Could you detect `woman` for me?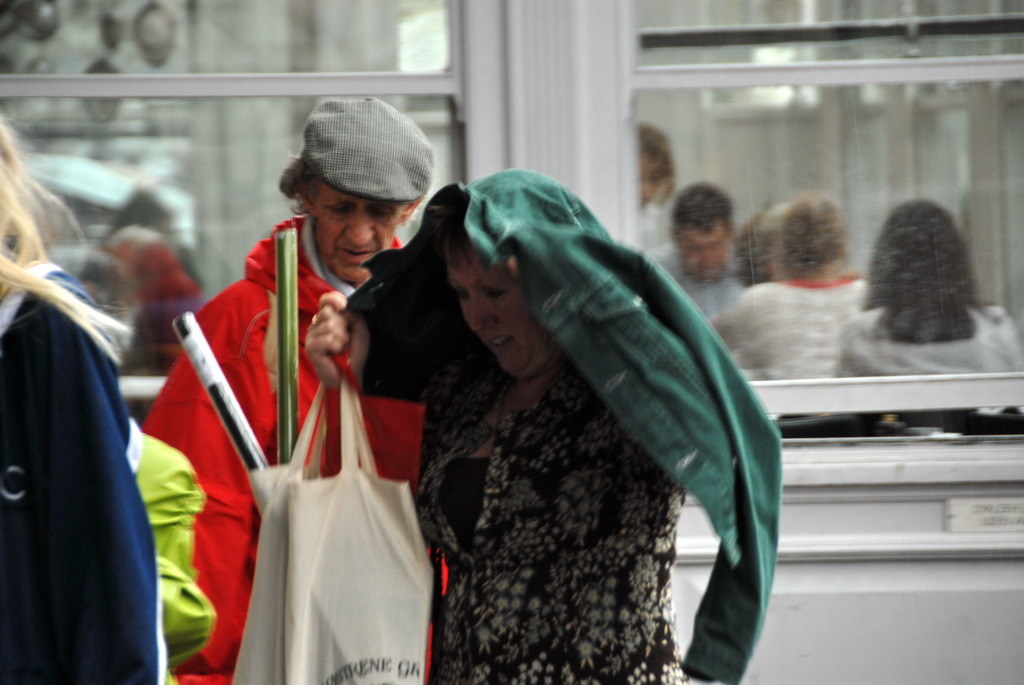
Detection result: [837, 196, 1023, 425].
